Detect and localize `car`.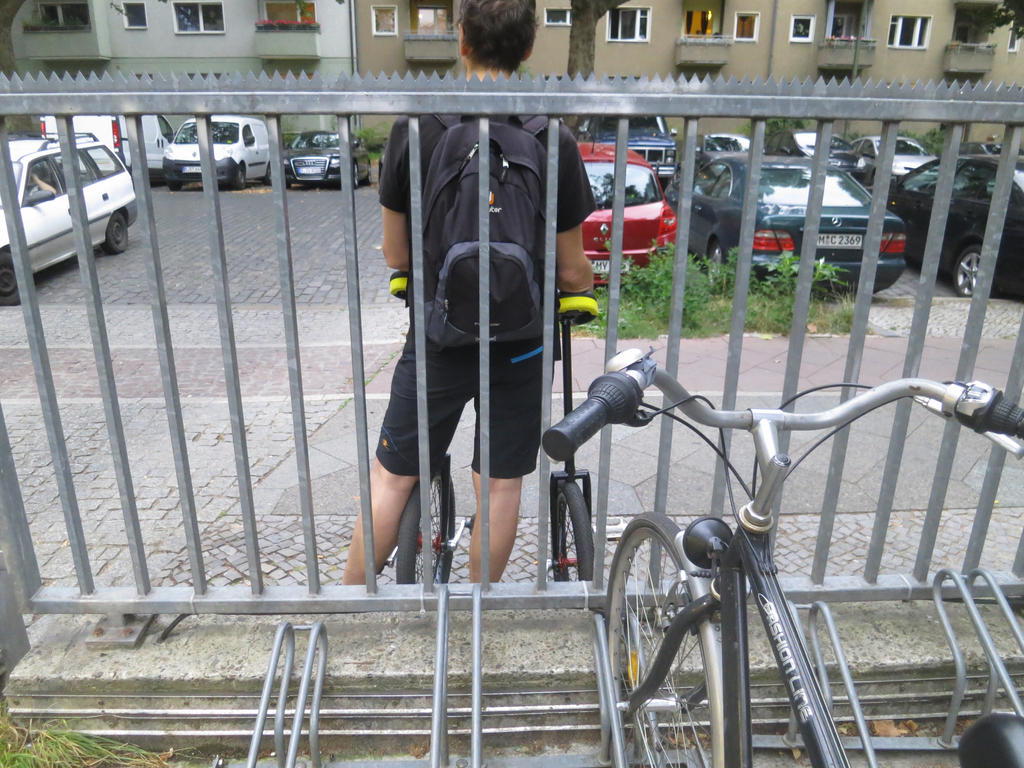
Localized at left=283, top=129, right=375, bottom=188.
